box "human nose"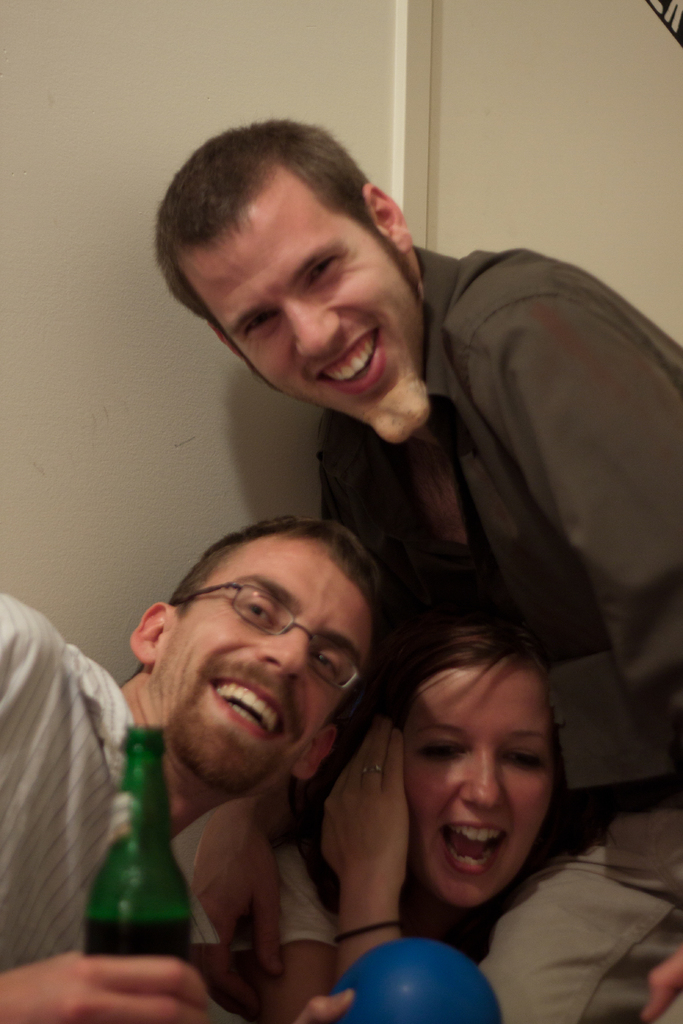
<box>255,623,313,693</box>
